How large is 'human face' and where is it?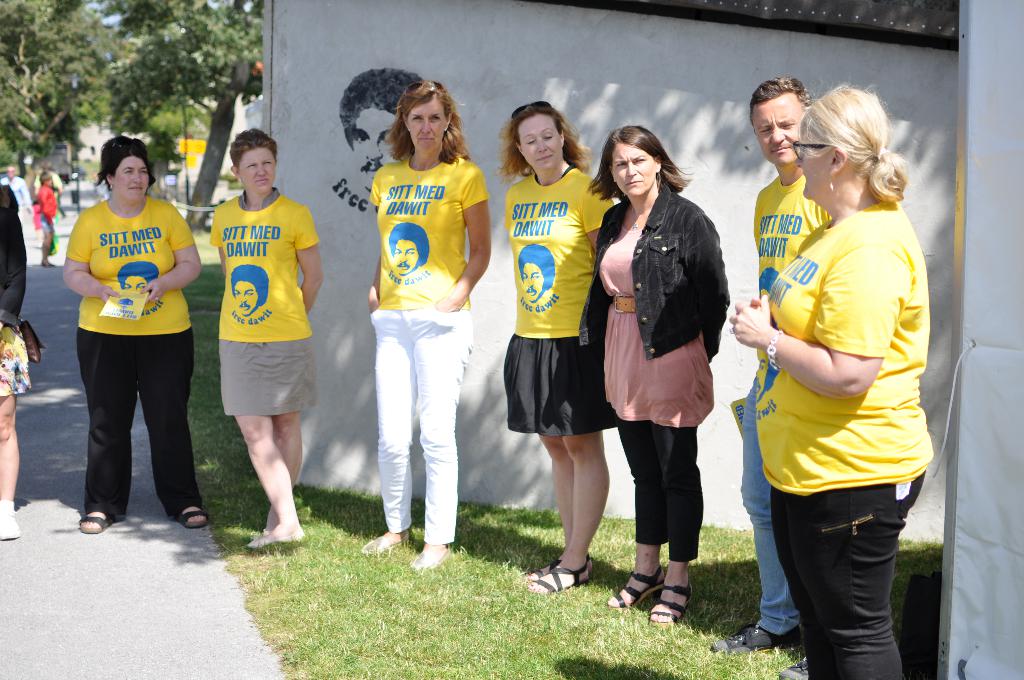
Bounding box: Rect(756, 94, 803, 160).
